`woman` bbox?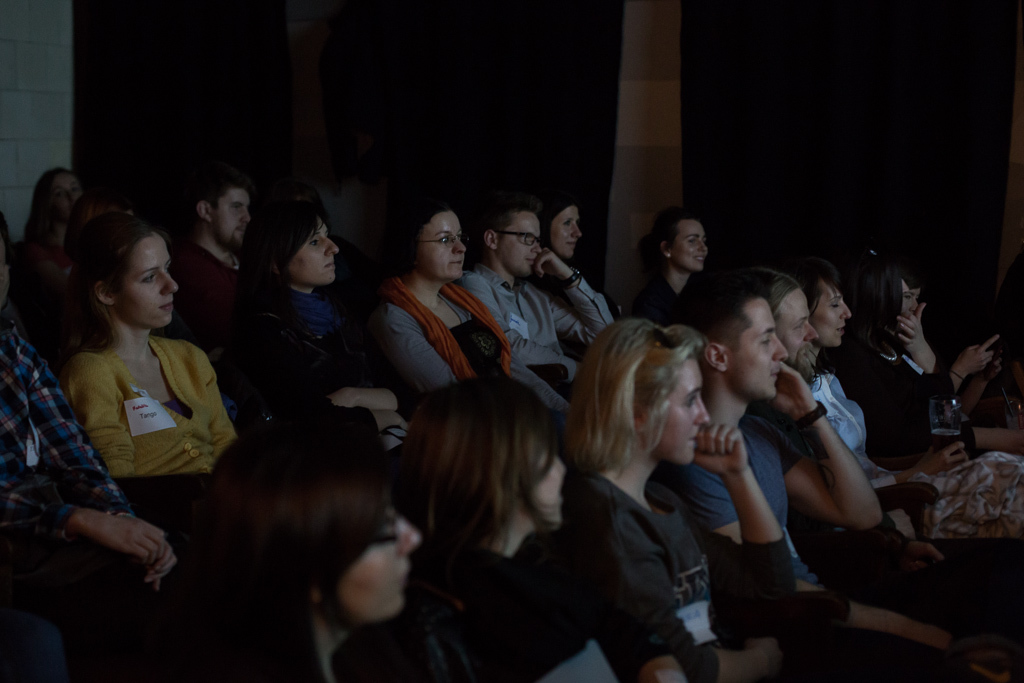
rect(849, 243, 1023, 452)
